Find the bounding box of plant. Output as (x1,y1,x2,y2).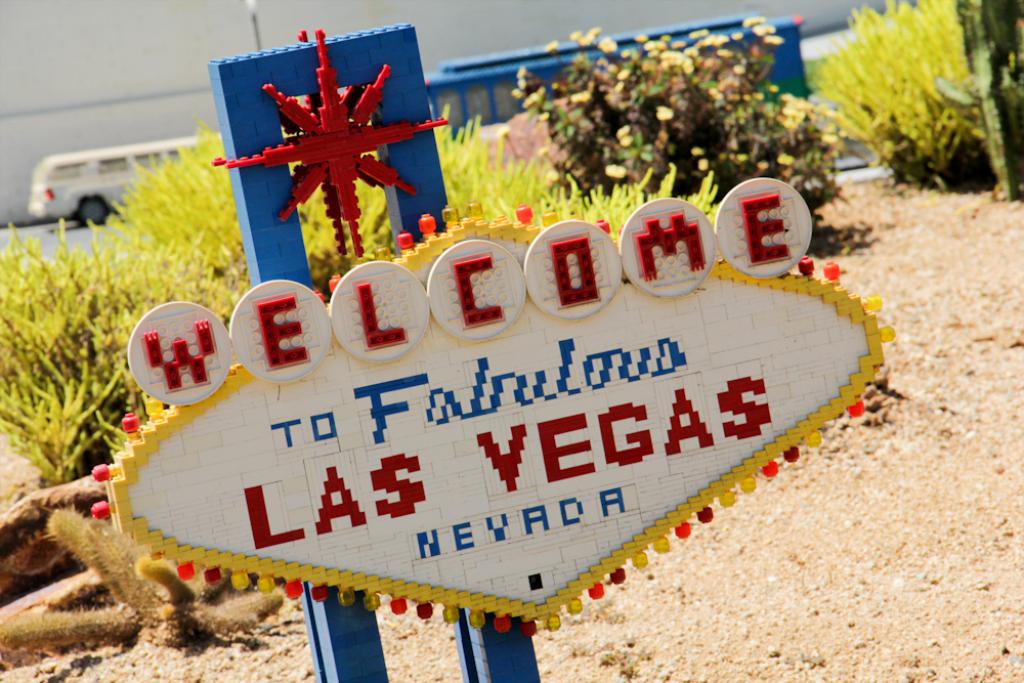
(515,14,850,208).
